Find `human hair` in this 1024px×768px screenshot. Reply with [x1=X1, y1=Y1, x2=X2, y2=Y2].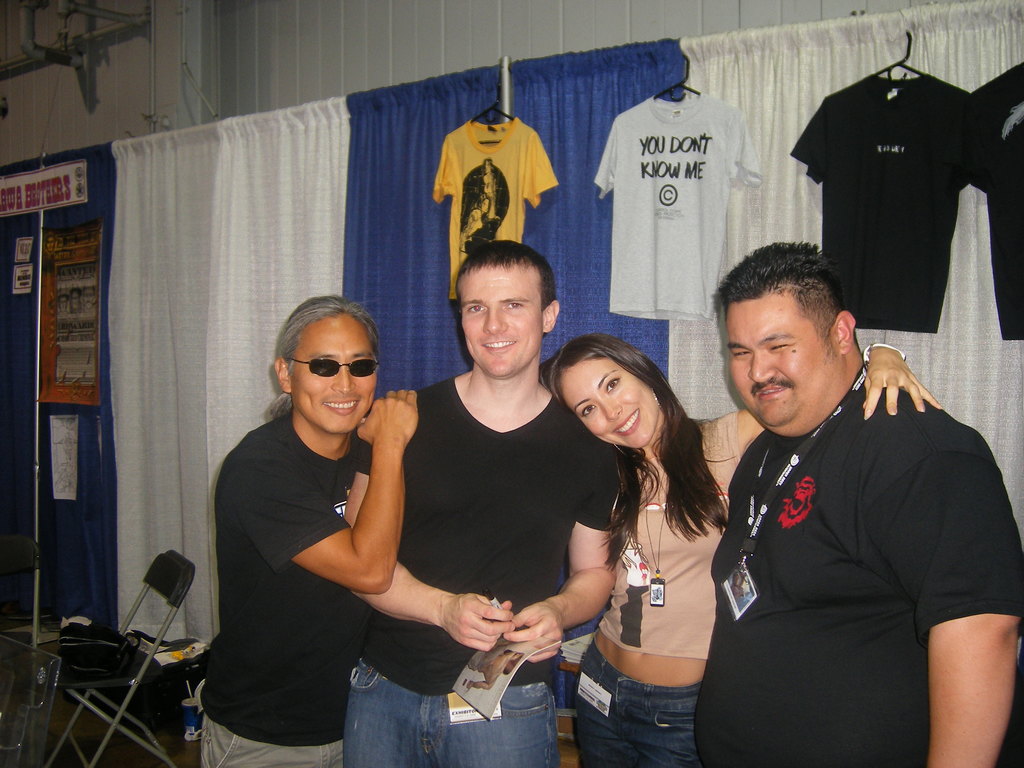
[x1=715, y1=241, x2=849, y2=355].
